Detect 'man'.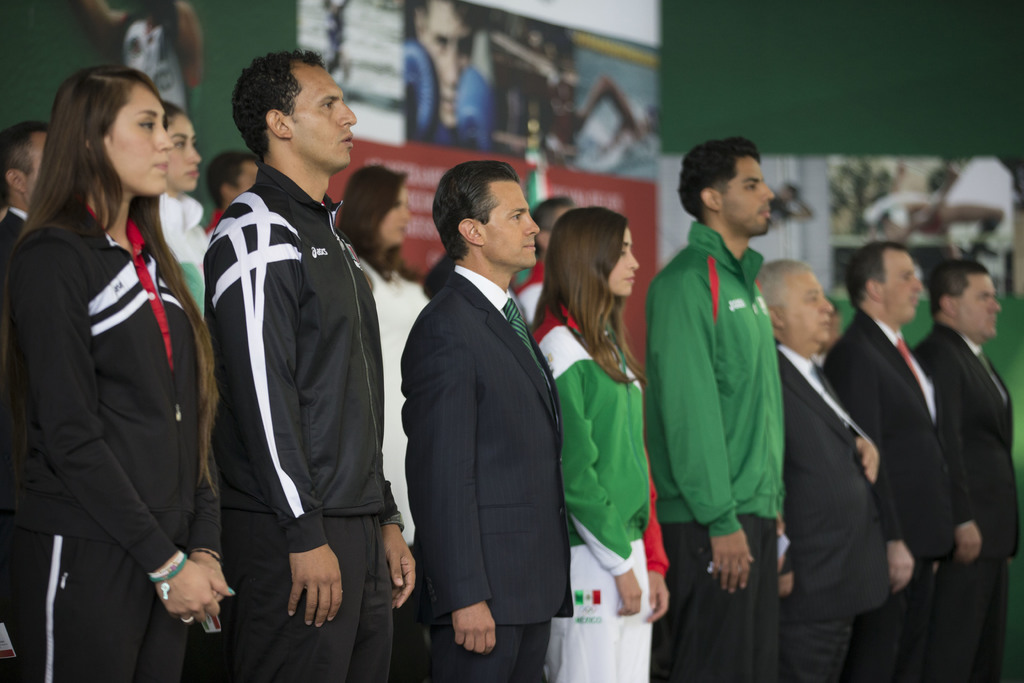
Detected at (171, 37, 391, 682).
